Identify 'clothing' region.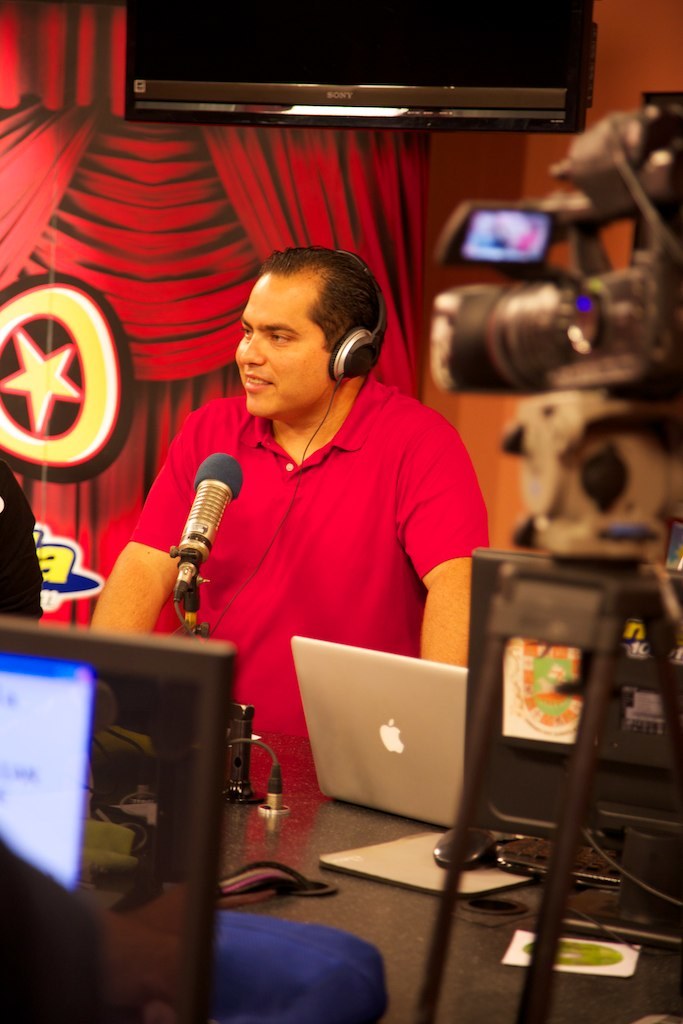
Region: box(125, 335, 481, 716).
